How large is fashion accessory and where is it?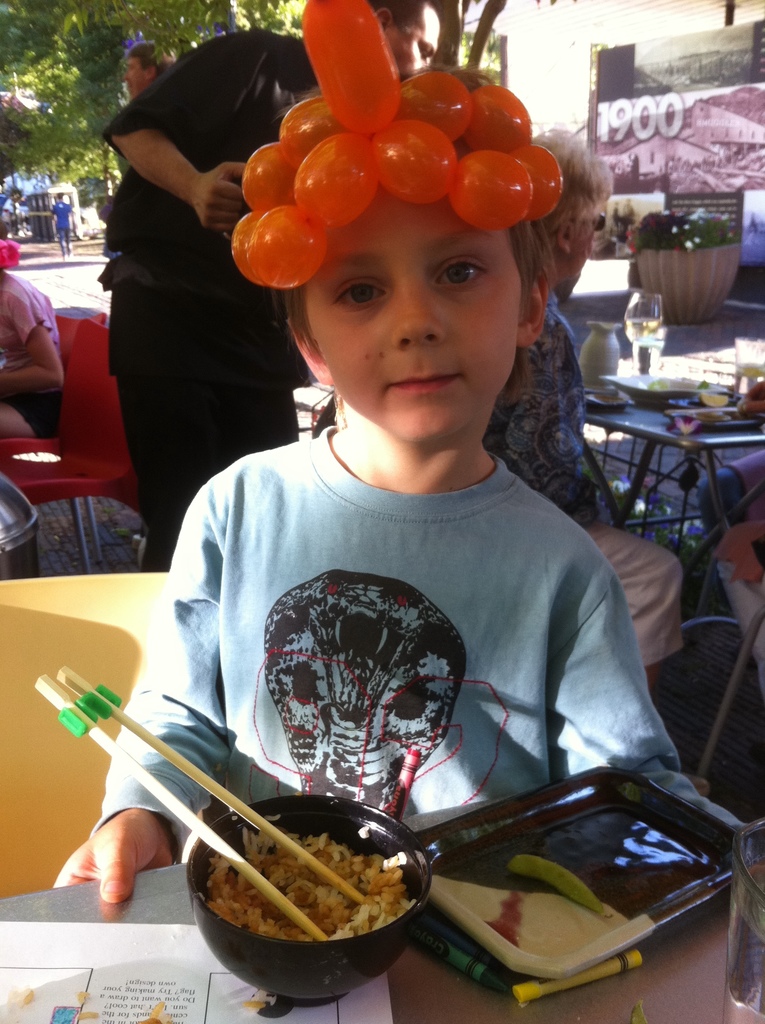
Bounding box: select_region(568, 211, 605, 239).
